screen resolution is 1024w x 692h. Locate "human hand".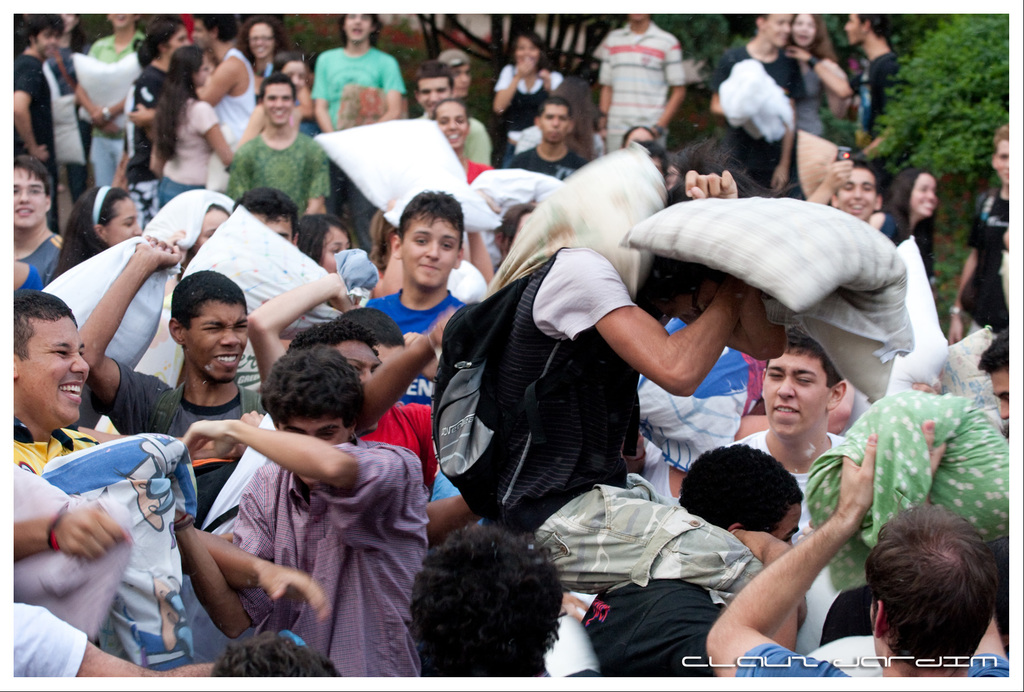
516 57 535 78.
